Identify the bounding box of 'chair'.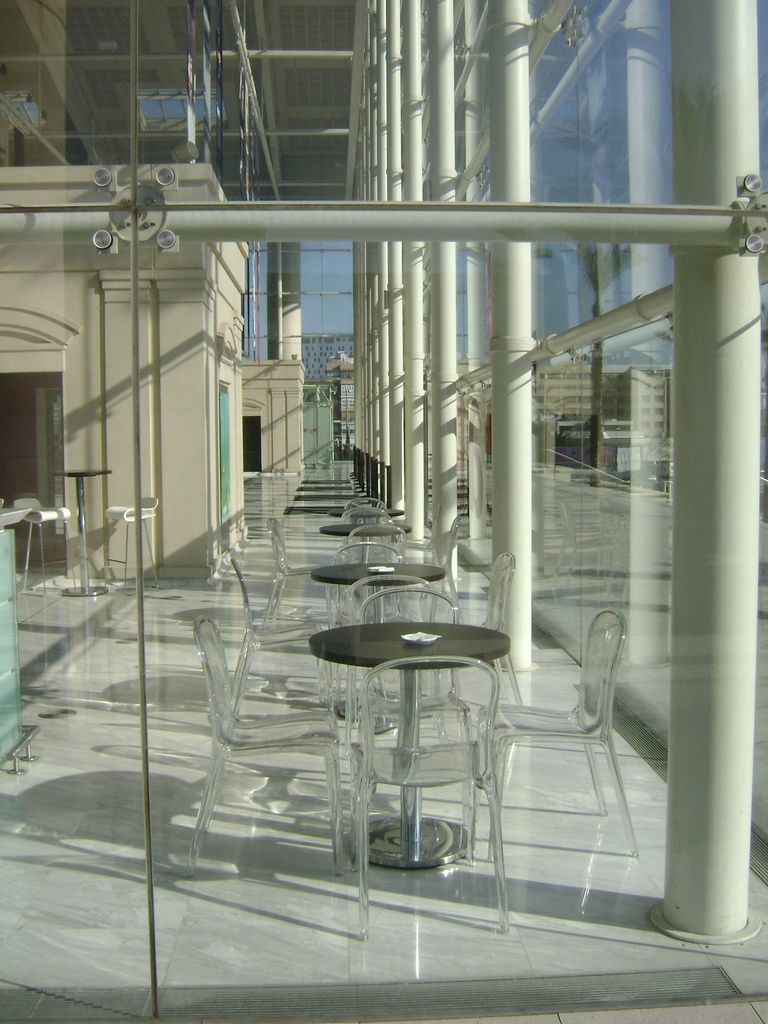
236/554/348/719.
